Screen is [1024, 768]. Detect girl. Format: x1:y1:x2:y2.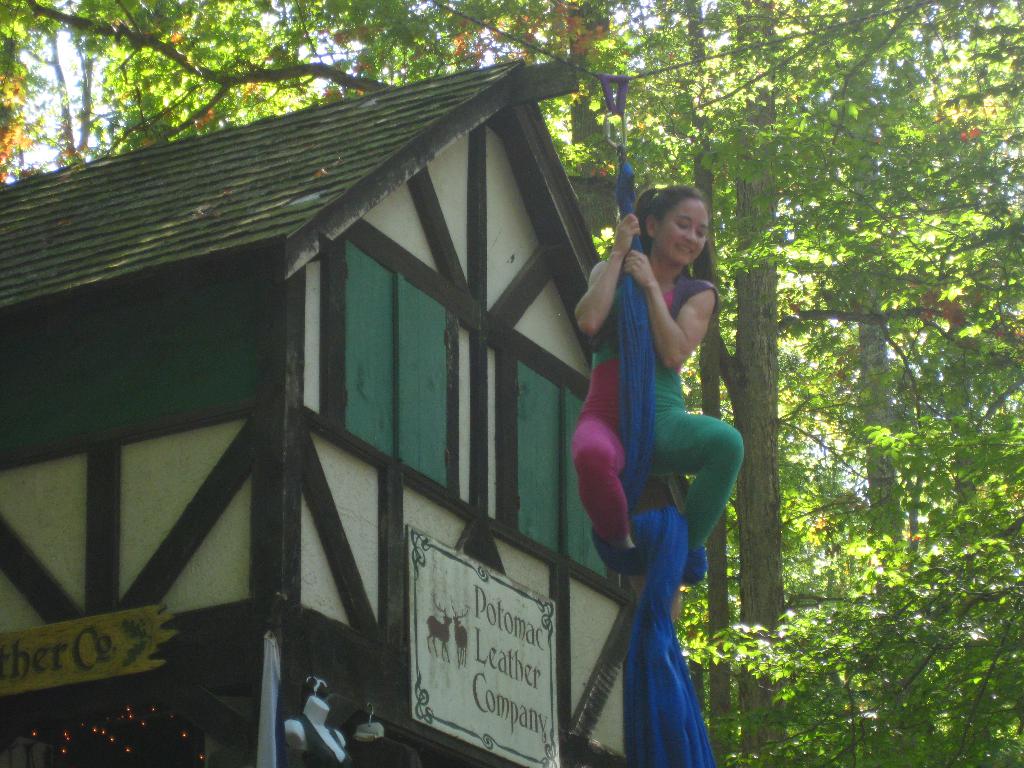
572:186:744:624.
